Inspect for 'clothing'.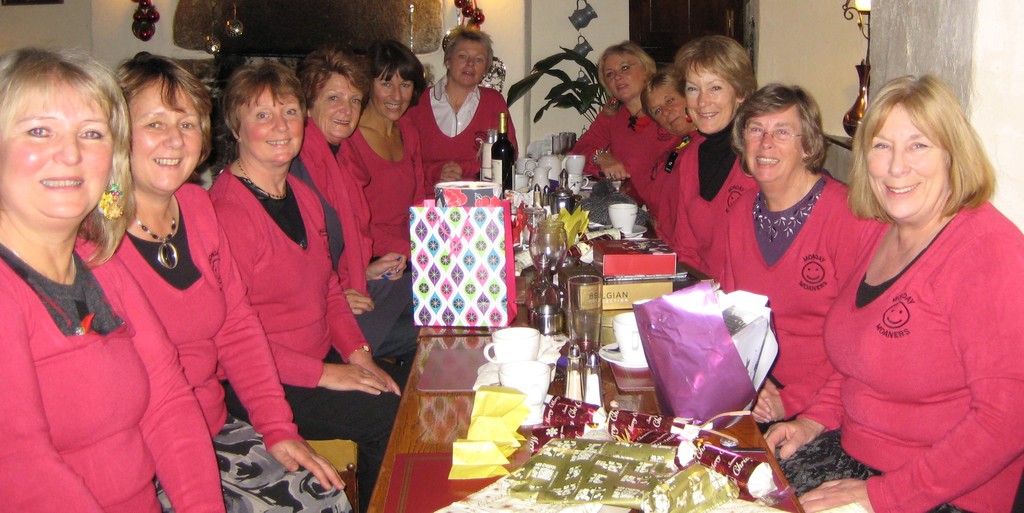
Inspection: region(668, 127, 781, 251).
